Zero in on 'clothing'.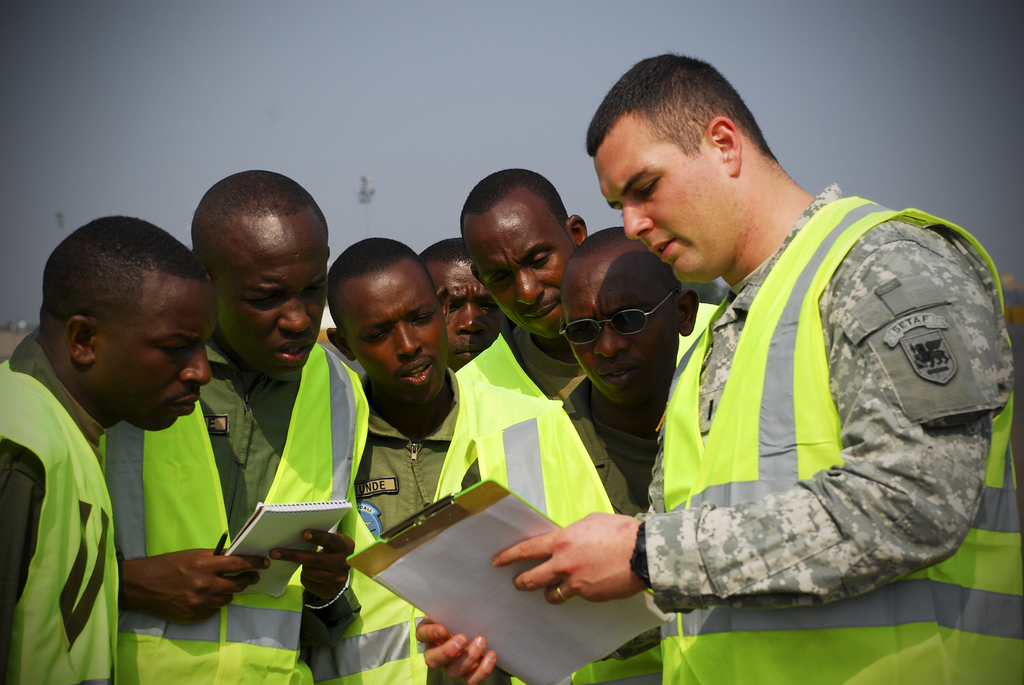
Zeroed in: [81,333,372,684].
